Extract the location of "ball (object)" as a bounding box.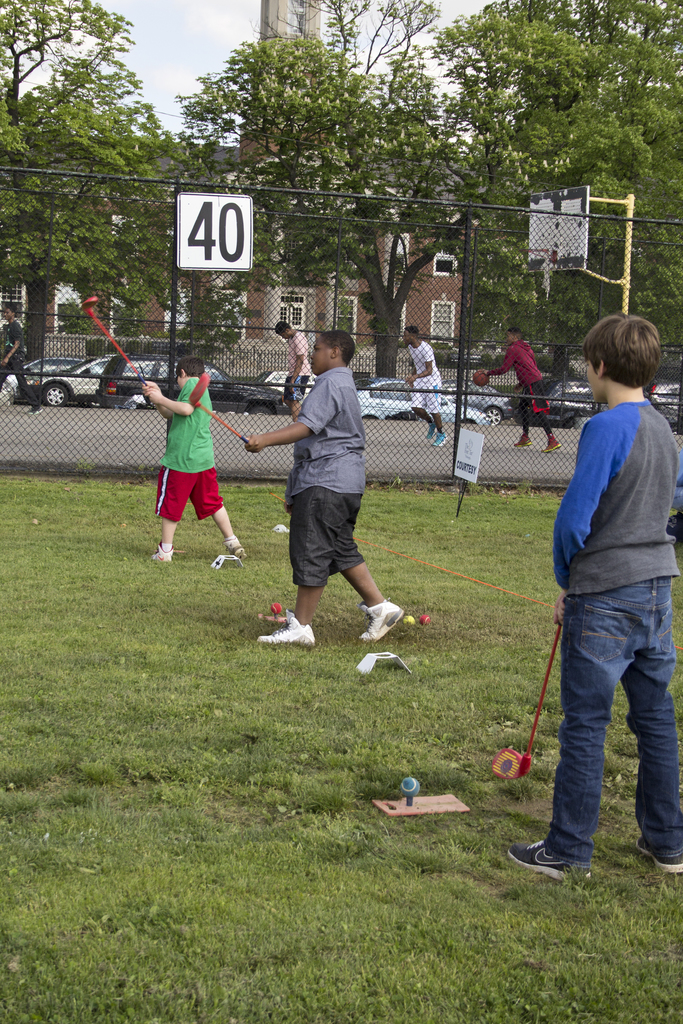
Rect(266, 603, 284, 615).
